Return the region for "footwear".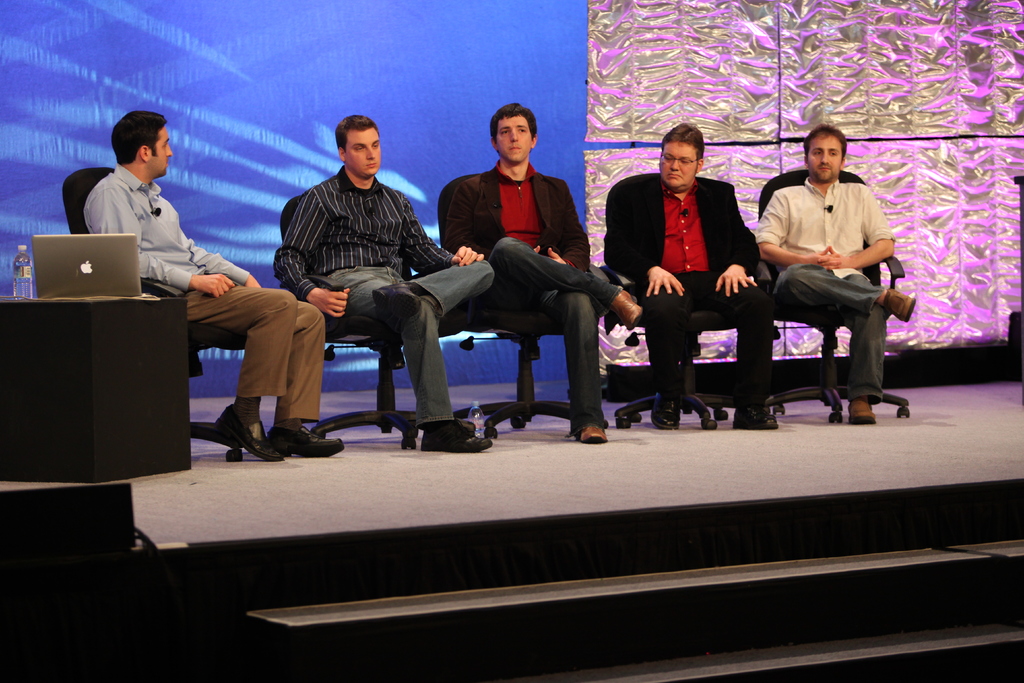
locate(882, 286, 916, 322).
